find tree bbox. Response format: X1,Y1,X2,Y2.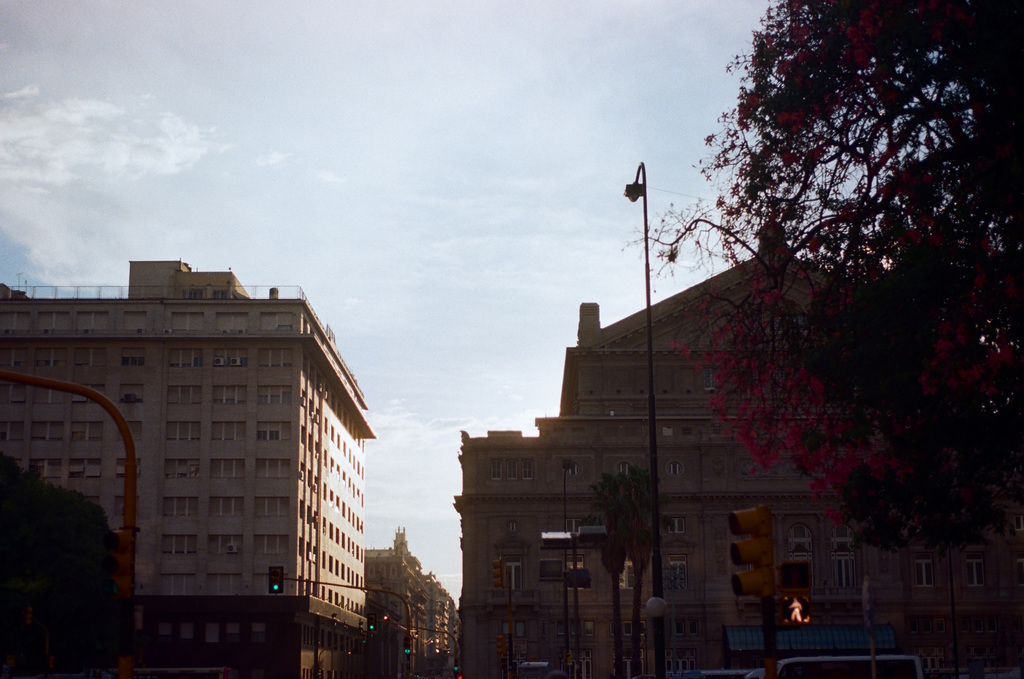
685,11,1001,511.
